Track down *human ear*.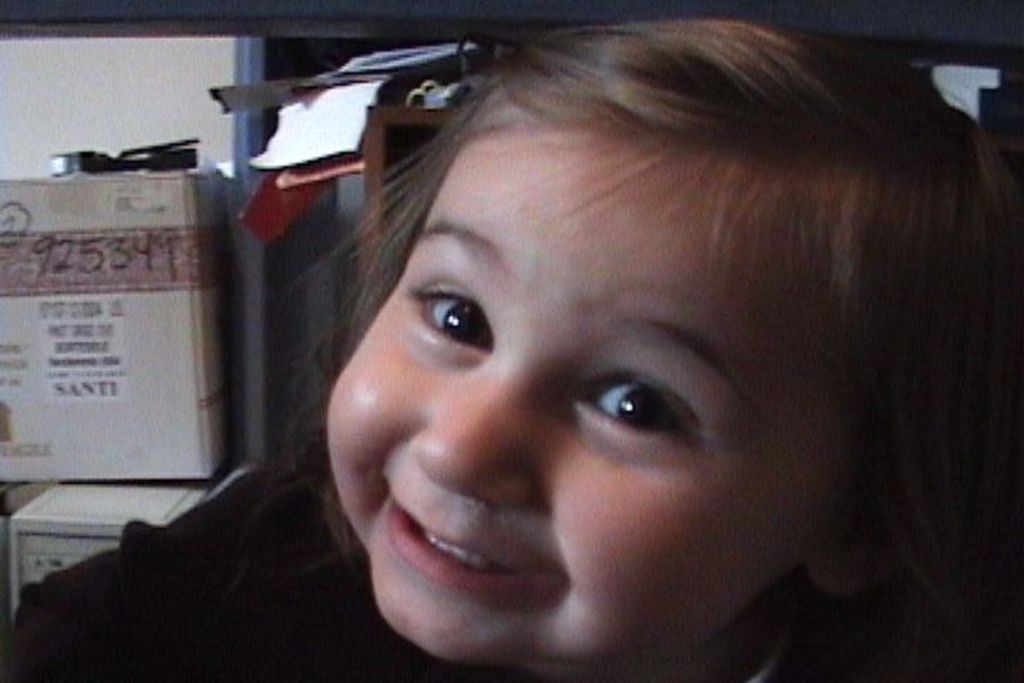
Tracked to rect(808, 509, 922, 600).
